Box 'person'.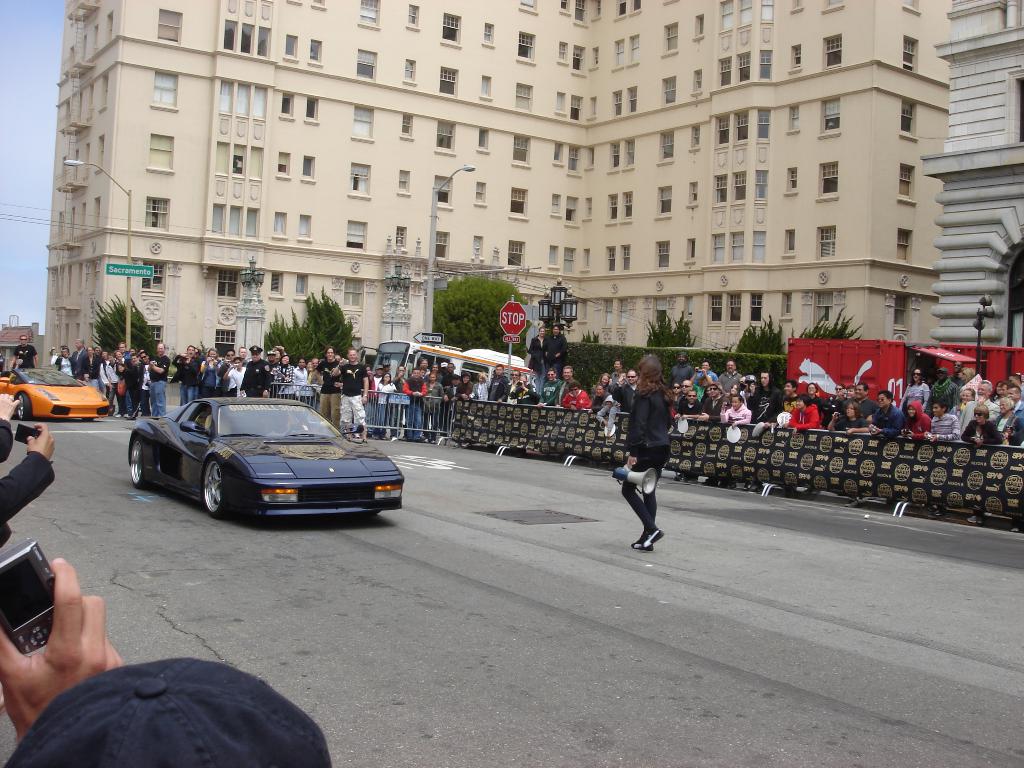
[6, 337, 30, 375].
